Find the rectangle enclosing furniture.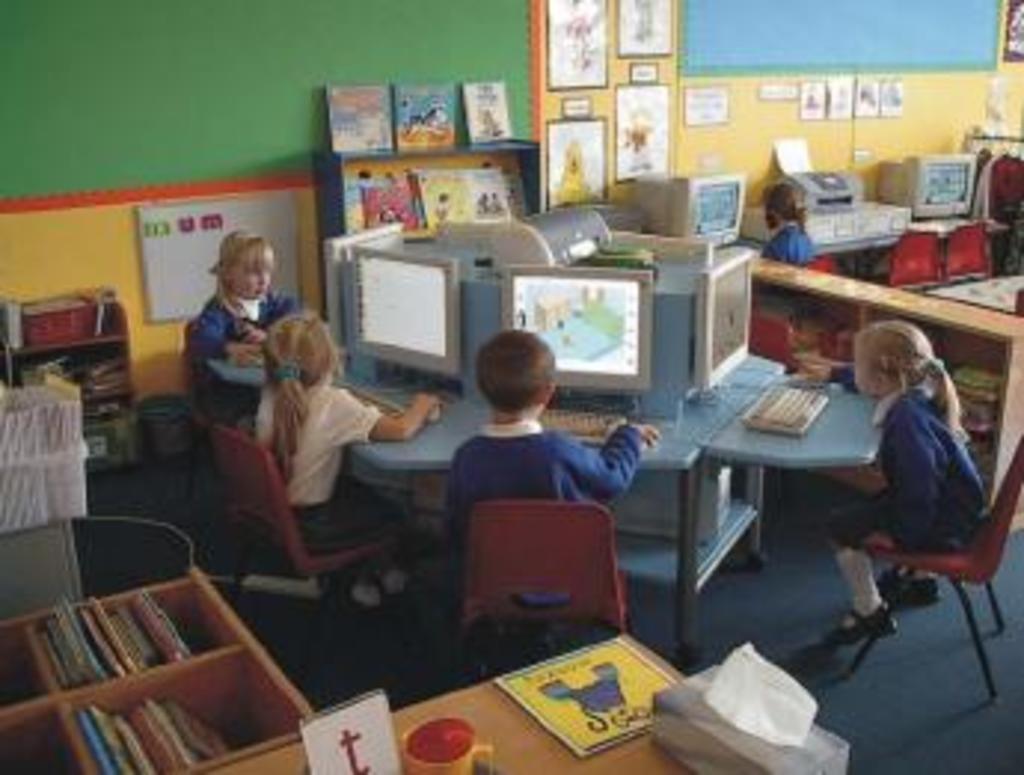
bbox(846, 434, 1021, 695).
